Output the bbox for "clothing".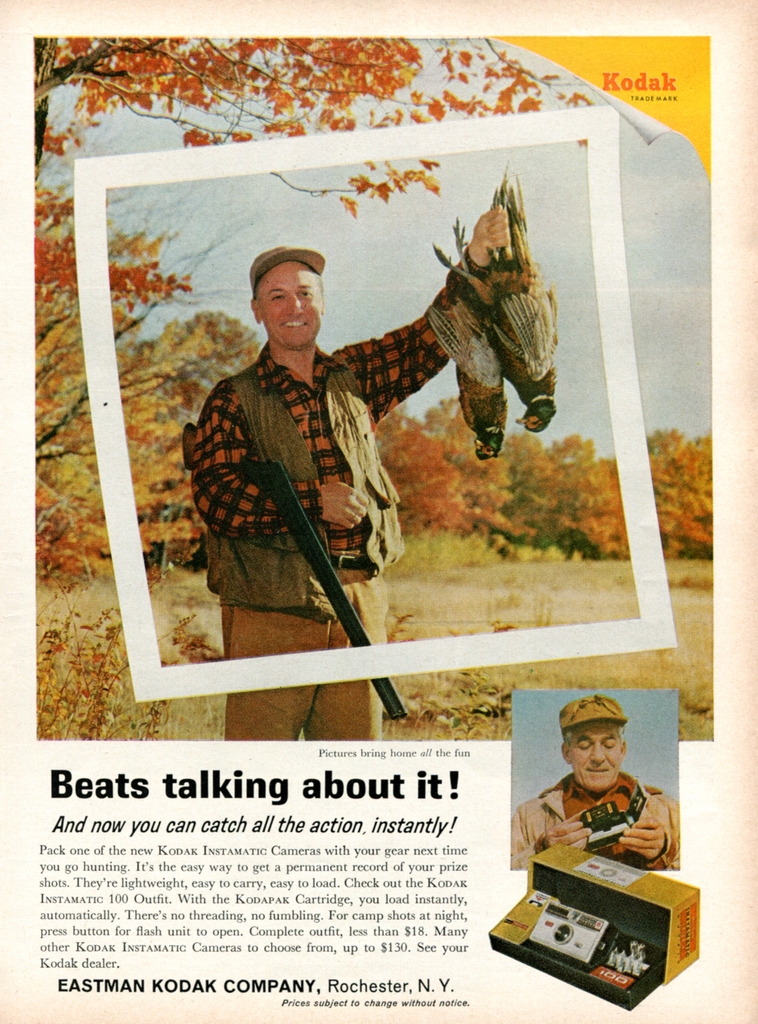
bbox(183, 255, 469, 644).
